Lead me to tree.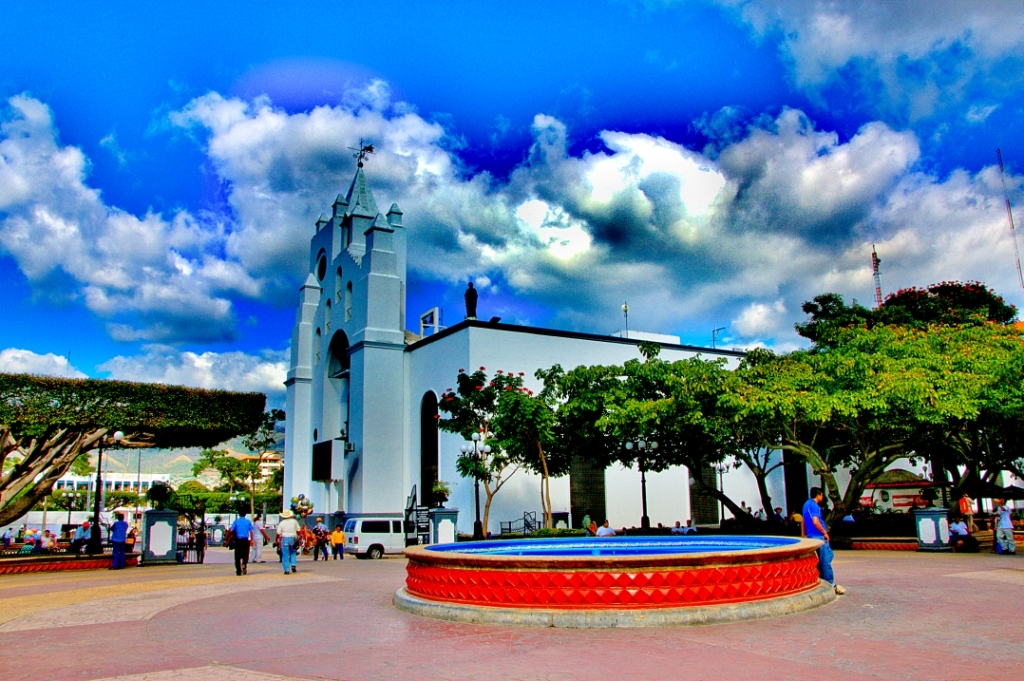
Lead to x1=189, y1=412, x2=293, y2=521.
